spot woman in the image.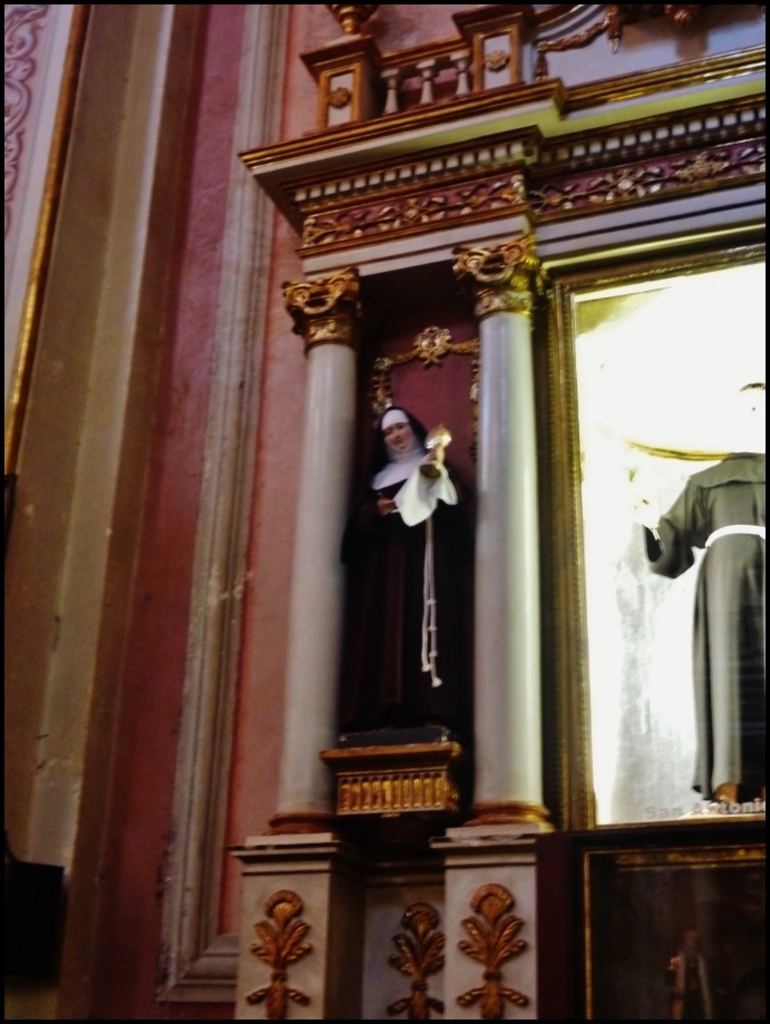
woman found at {"x1": 368, "y1": 387, "x2": 474, "y2": 566}.
